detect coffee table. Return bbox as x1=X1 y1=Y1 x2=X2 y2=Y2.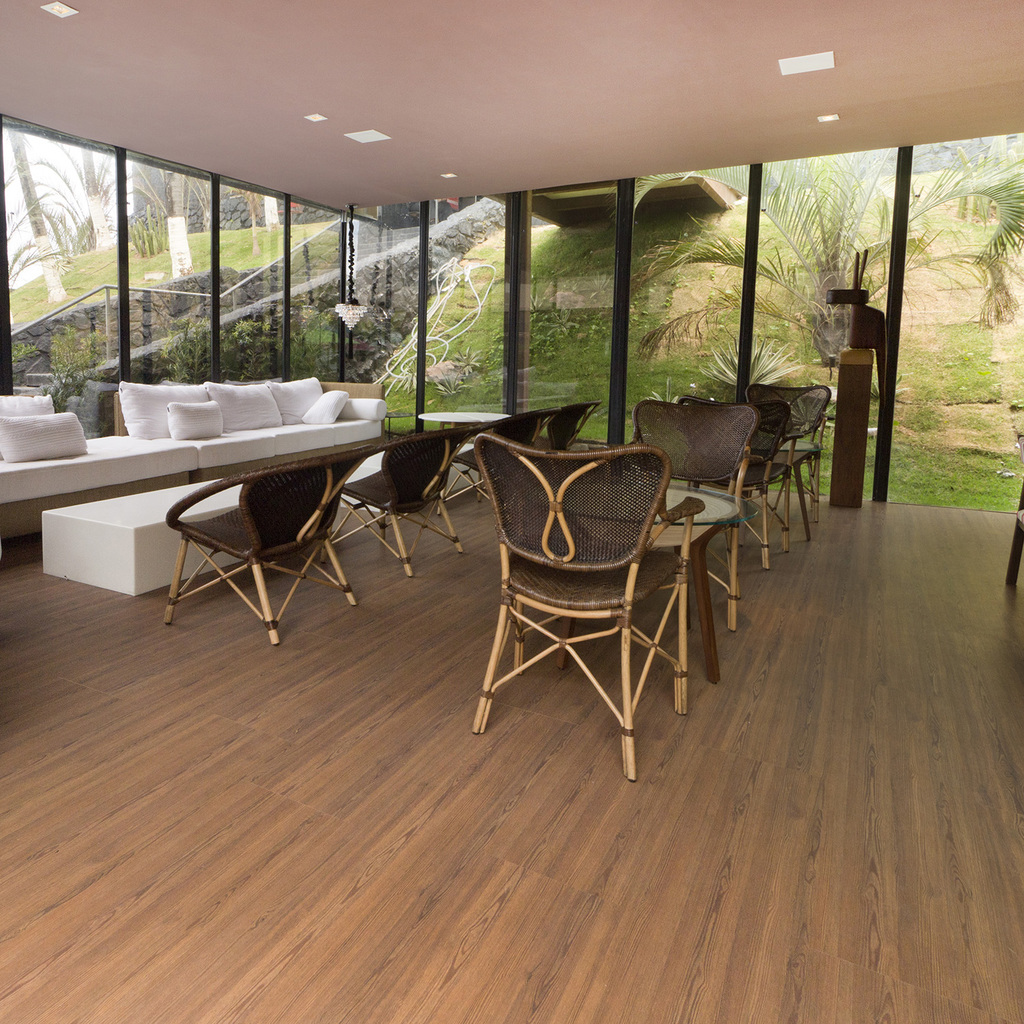
x1=671 y1=434 x2=784 y2=573.
